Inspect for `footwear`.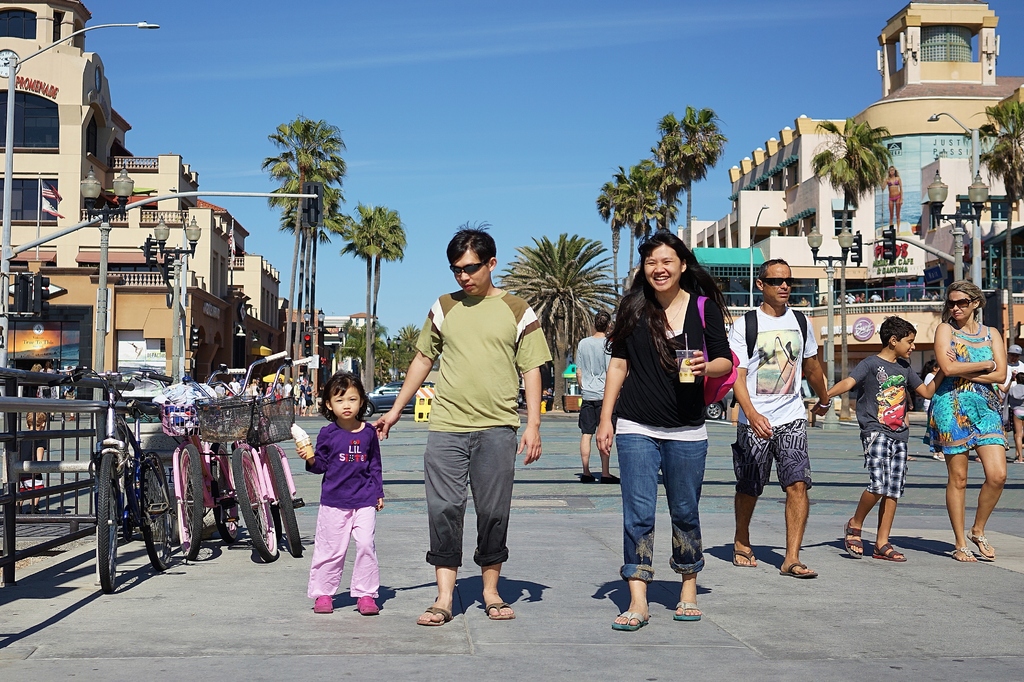
Inspection: BBox(413, 605, 454, 627).
